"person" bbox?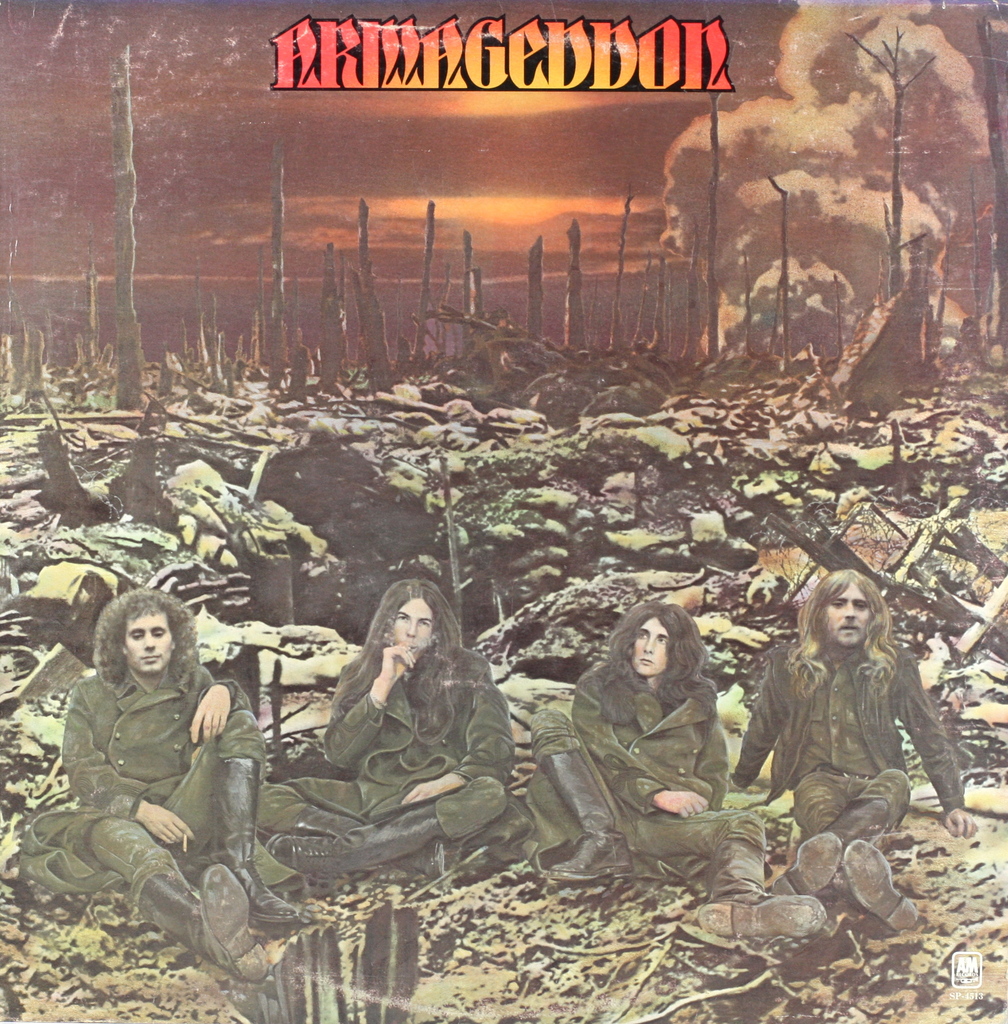
767:537:944:886
